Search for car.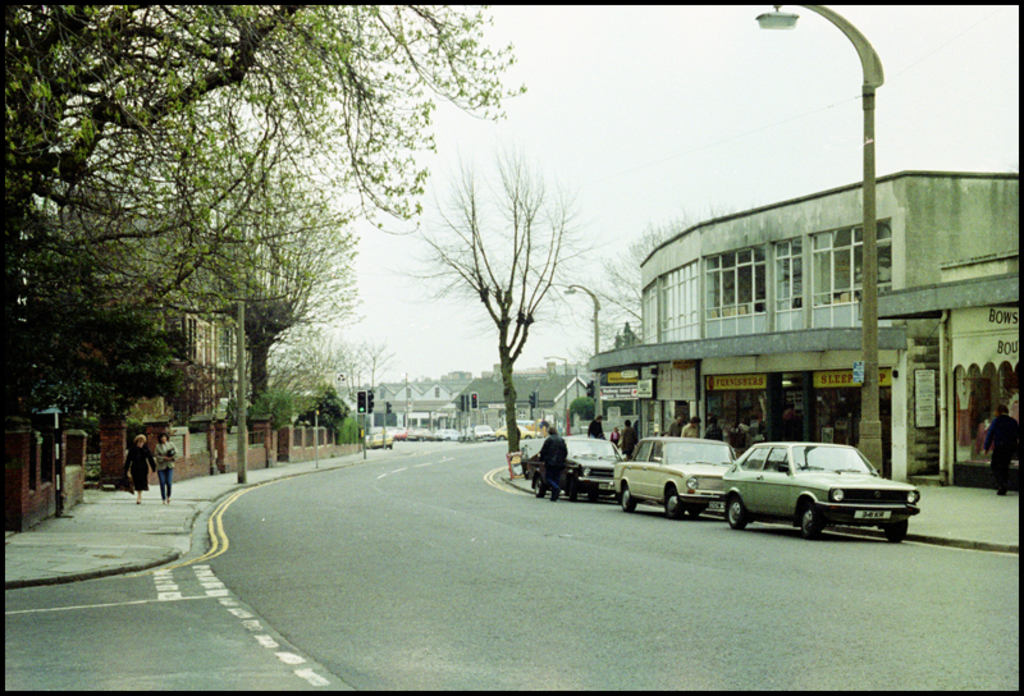
Found at x1=721 y1=444 x2=920 y2=545.
